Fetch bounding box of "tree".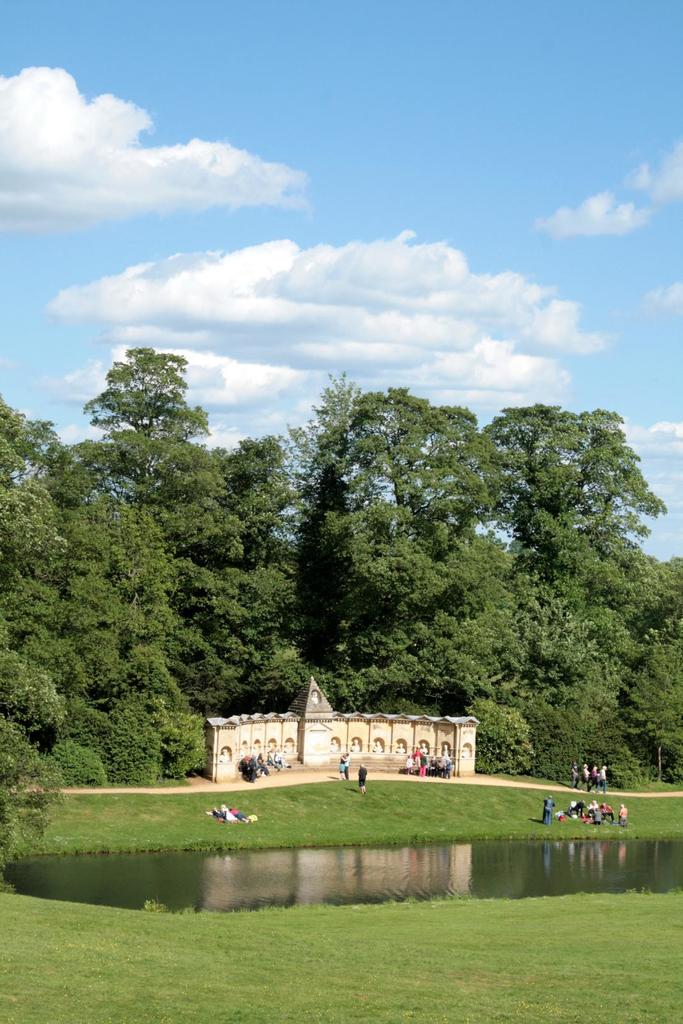
Bbox: 0 371 204 819.
